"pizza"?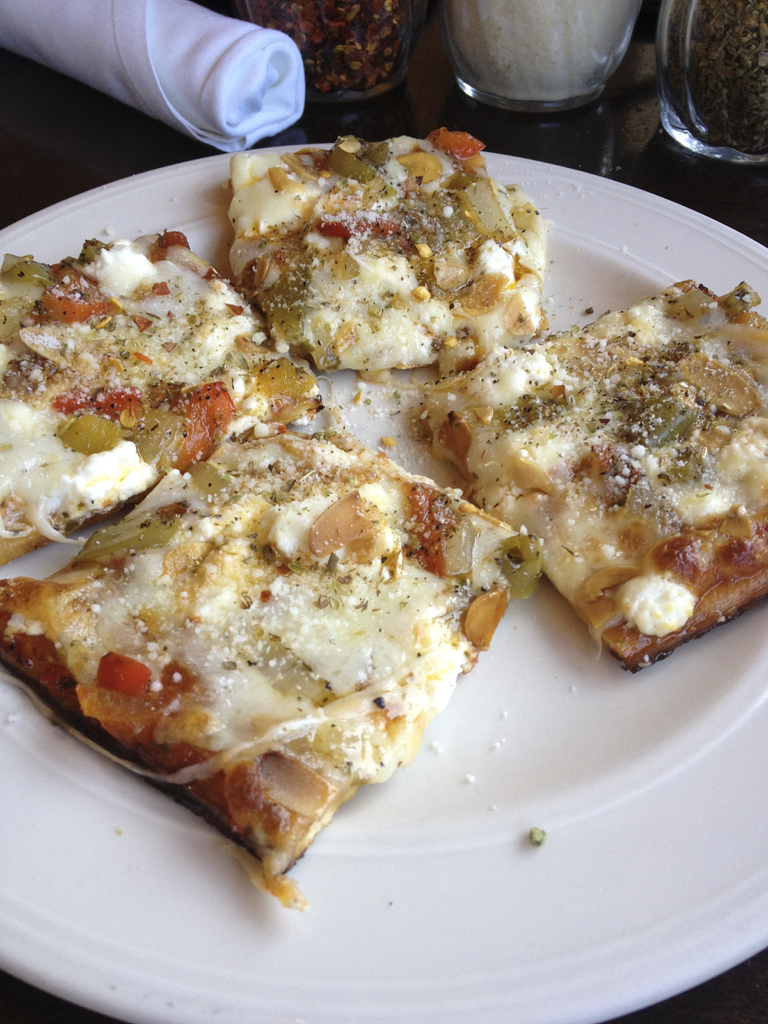
detection(0, 412, 554, 918)
